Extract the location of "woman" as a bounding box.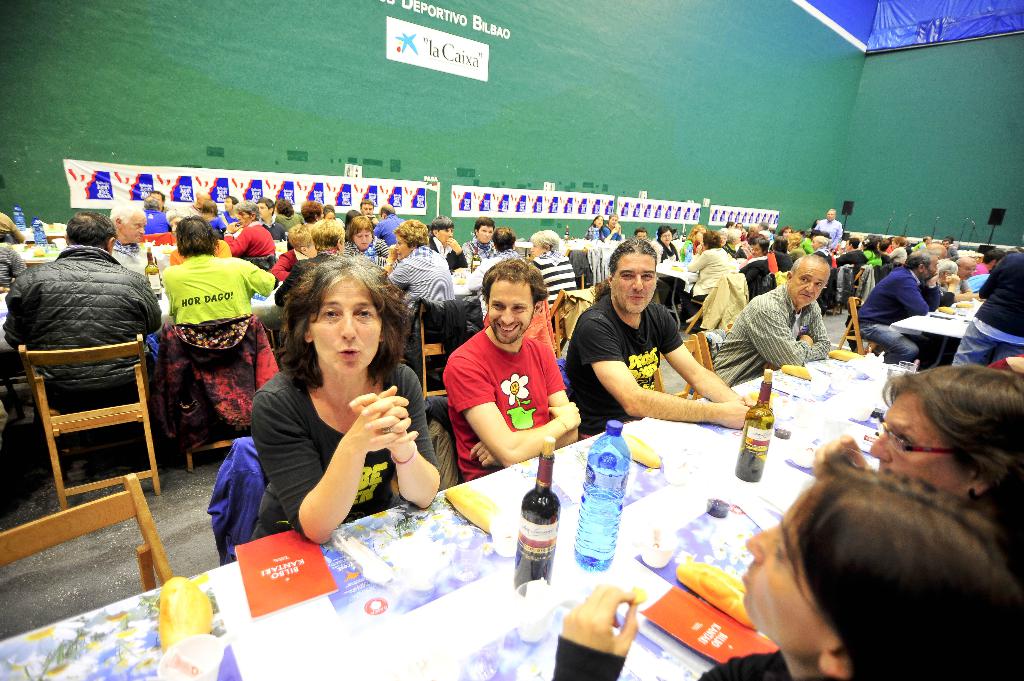
864 358 1019 533.
